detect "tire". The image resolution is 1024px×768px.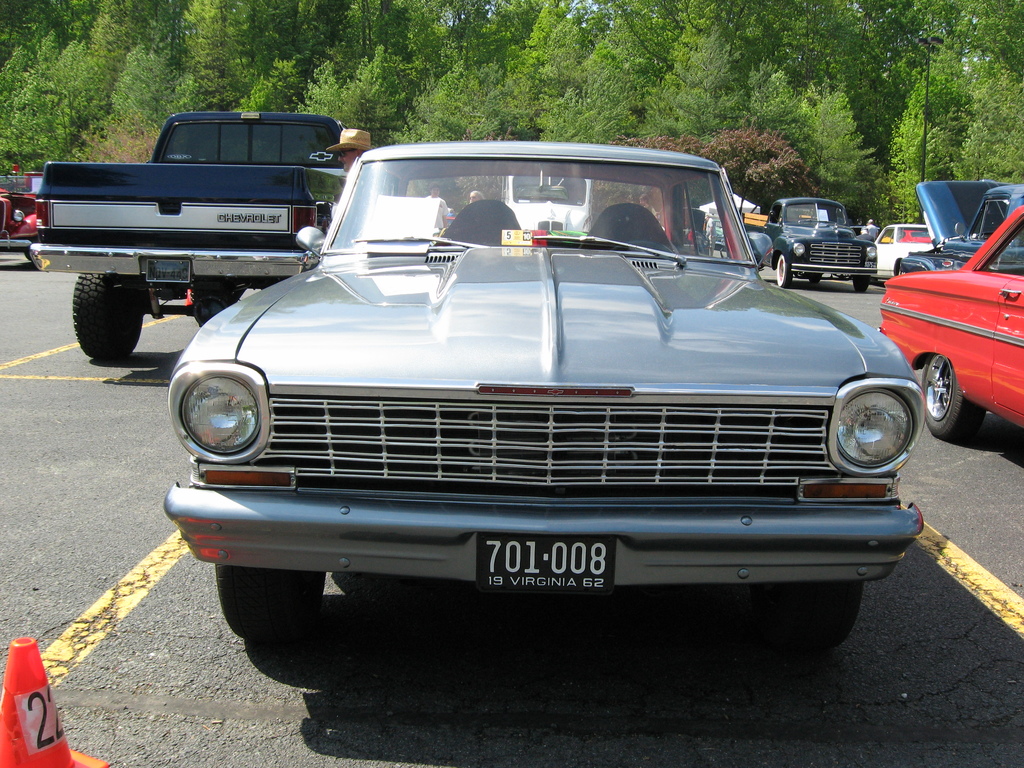
[214,565,327,642].
